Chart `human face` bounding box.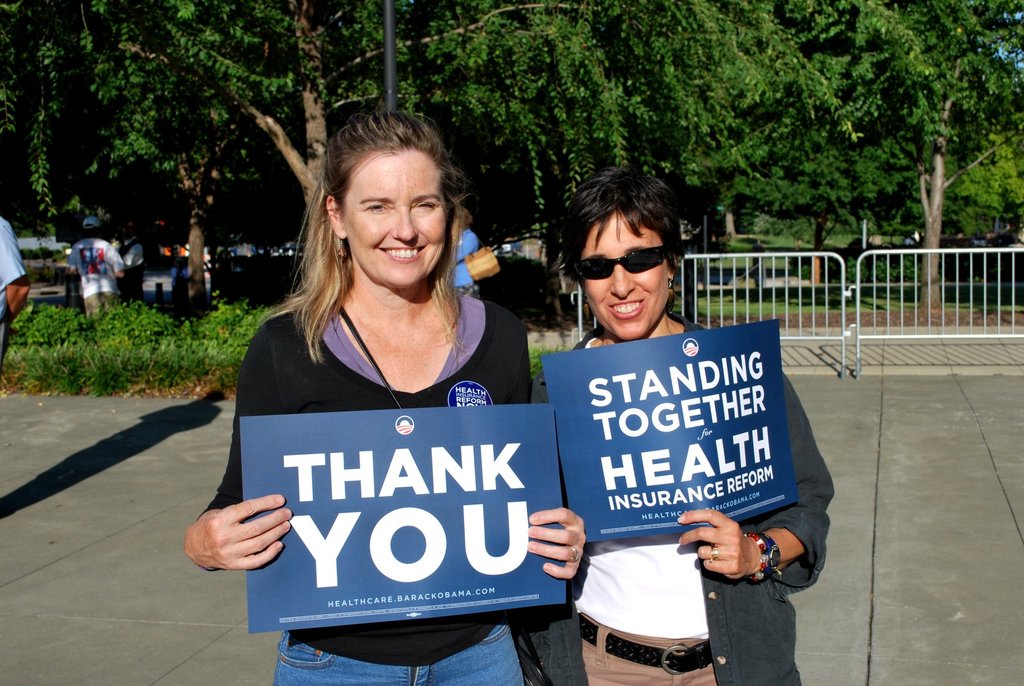
Charted: region(344, 150, 449, 286).
